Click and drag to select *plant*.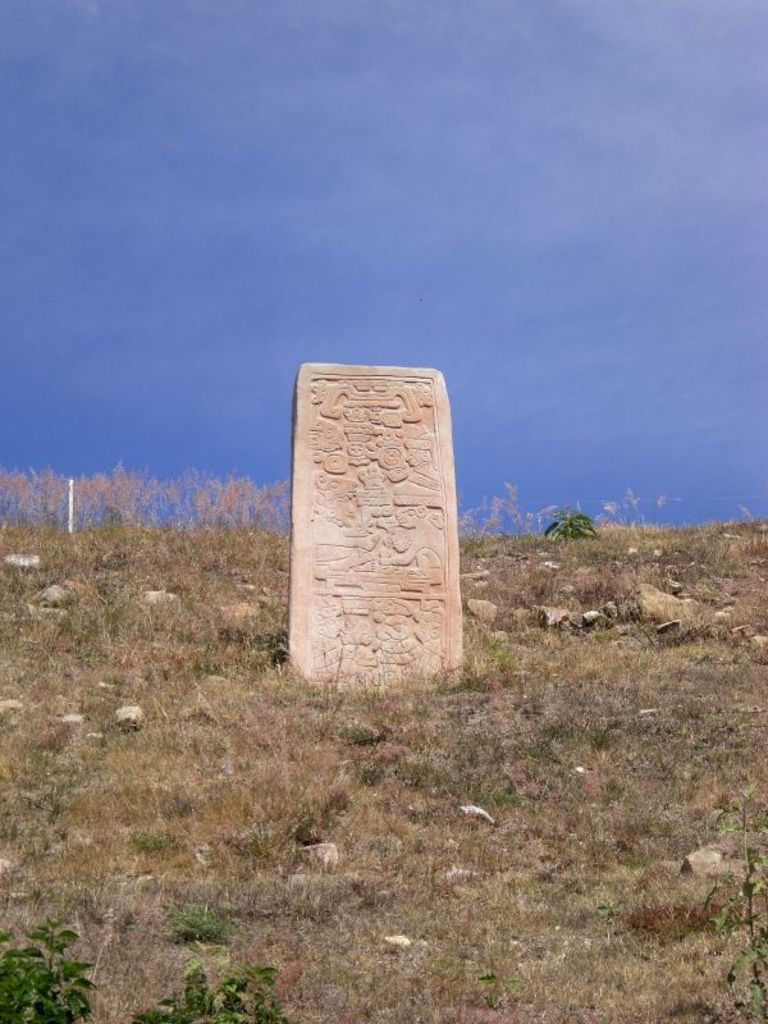
Selection: detection(346, 719, 399, 746).
